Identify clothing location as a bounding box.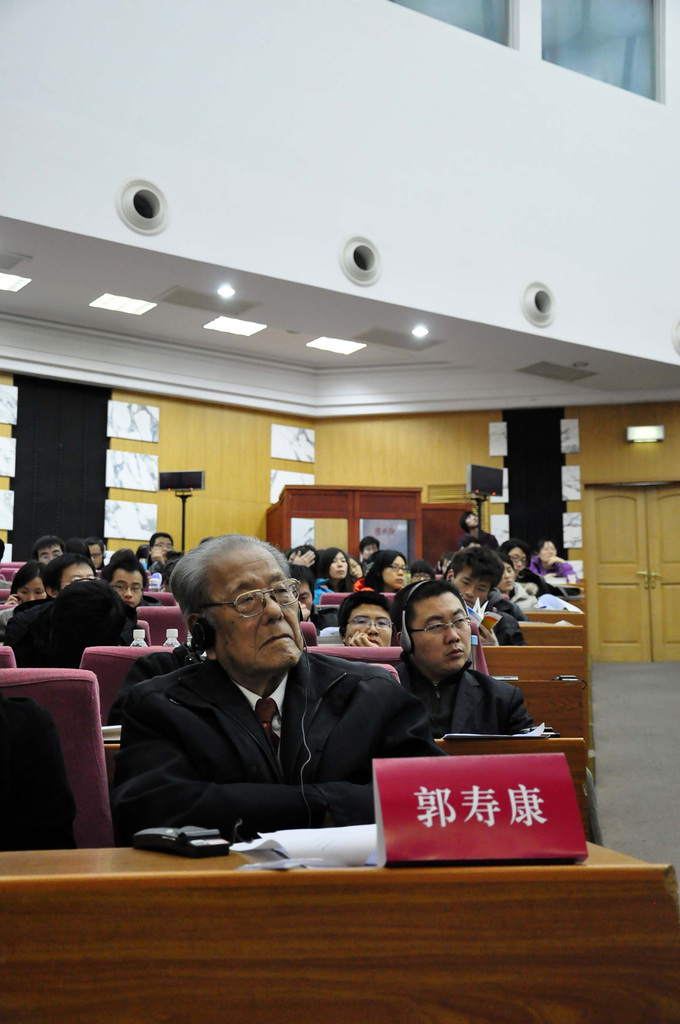
l=99, t=605, r=443, b=872.
